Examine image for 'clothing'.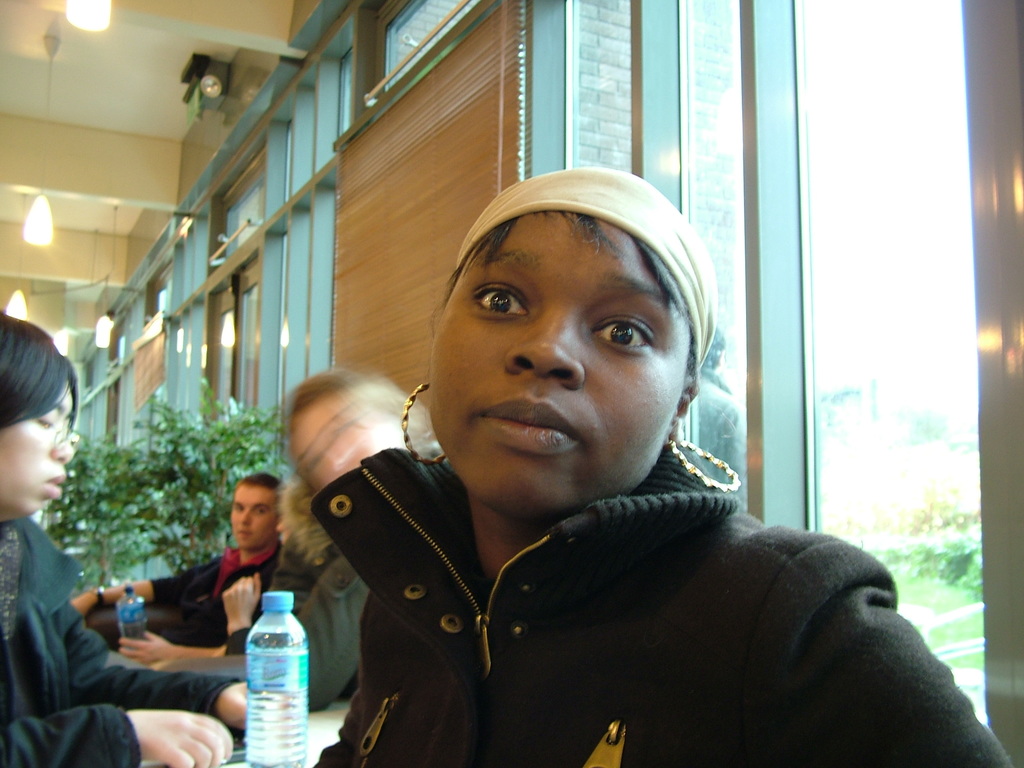
Examination result: select_region(301, 441, 1000, 767).
